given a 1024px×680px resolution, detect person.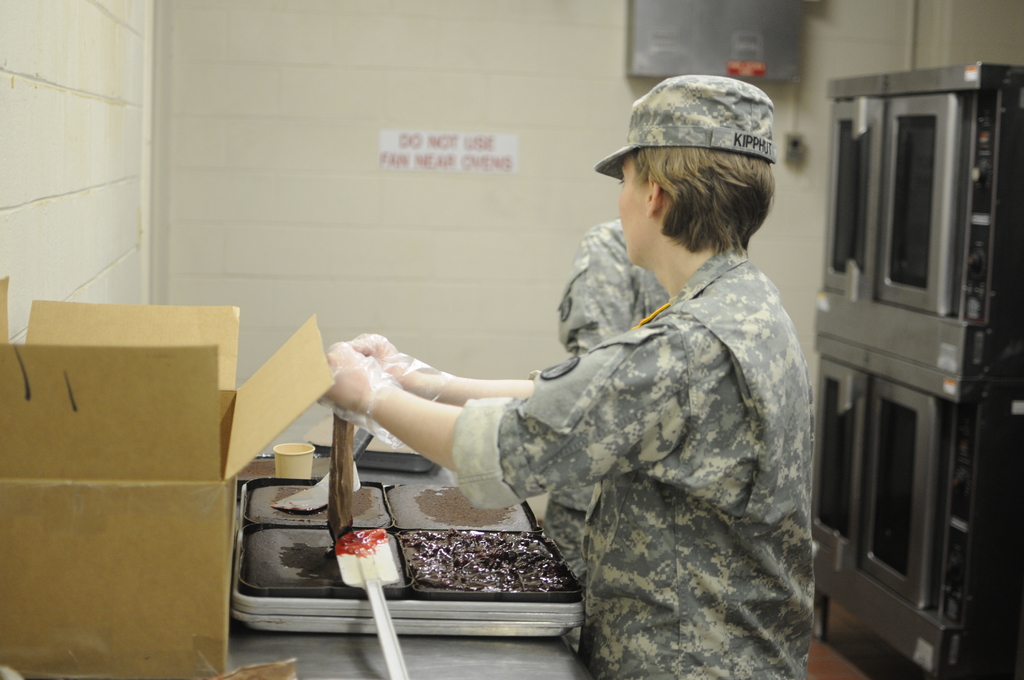
{"left": 321, "top": 72, "right": 815, "bottom": 679}.
